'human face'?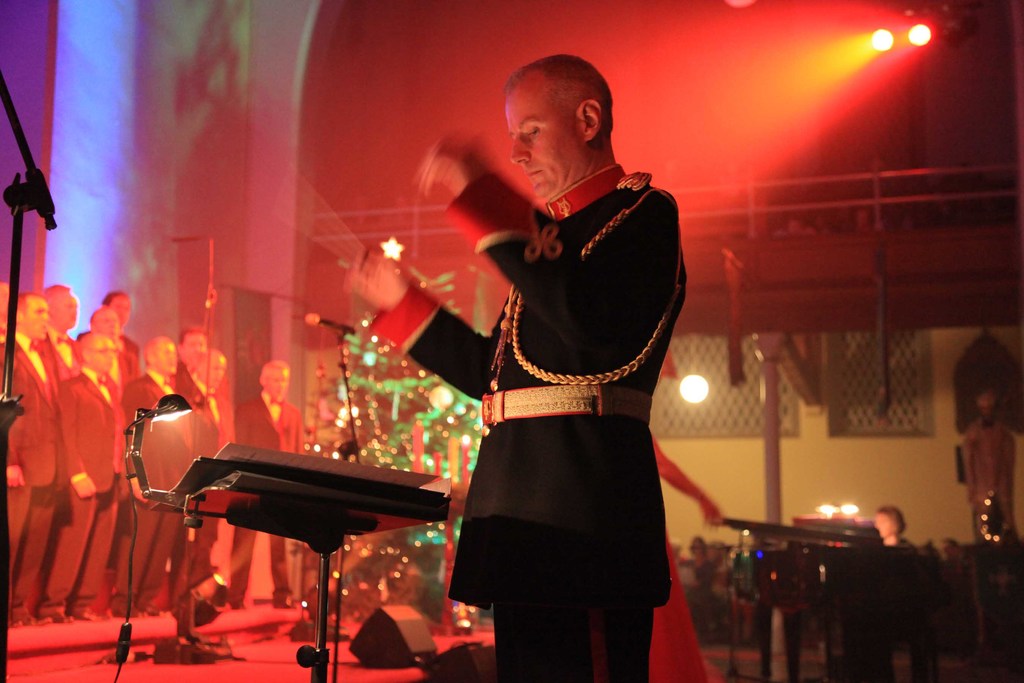
locate(54, 288, 77, 331)
